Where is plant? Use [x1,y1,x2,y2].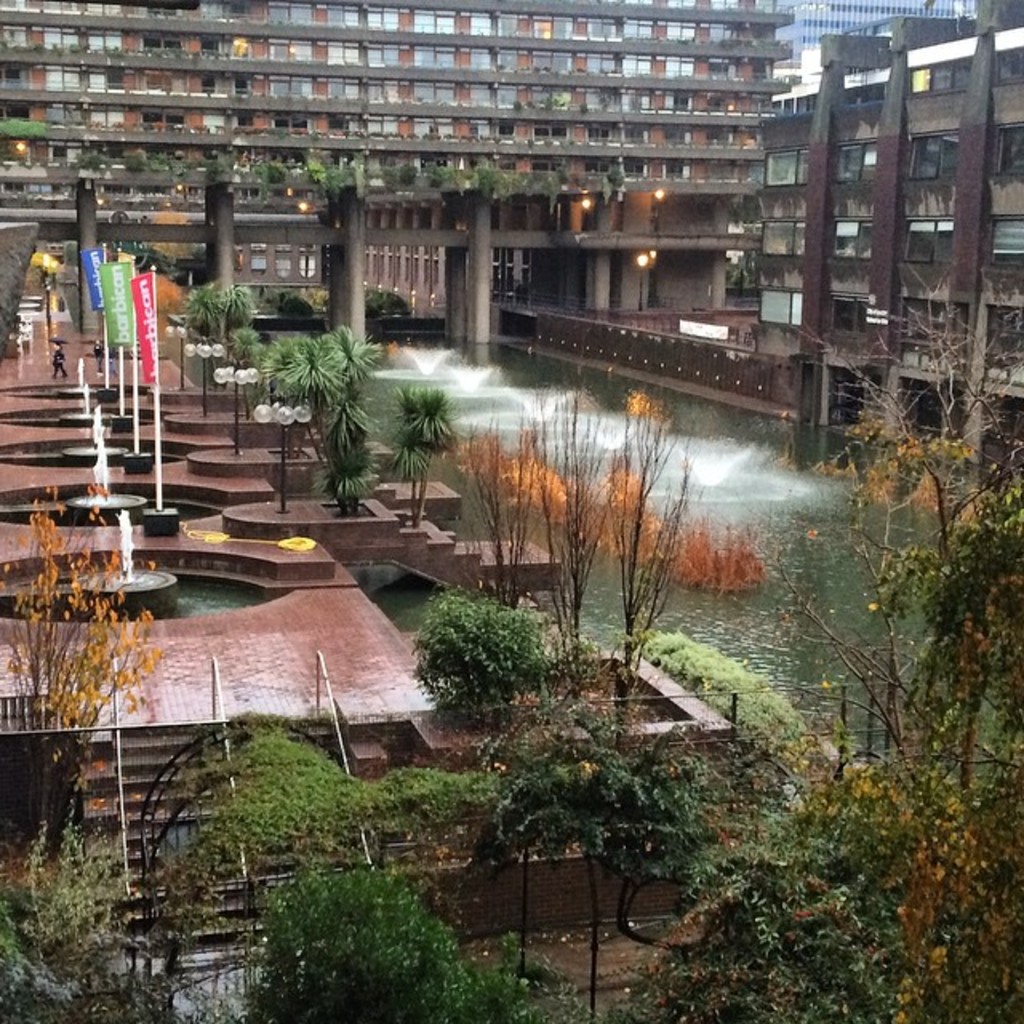
[520,661,754,747].
